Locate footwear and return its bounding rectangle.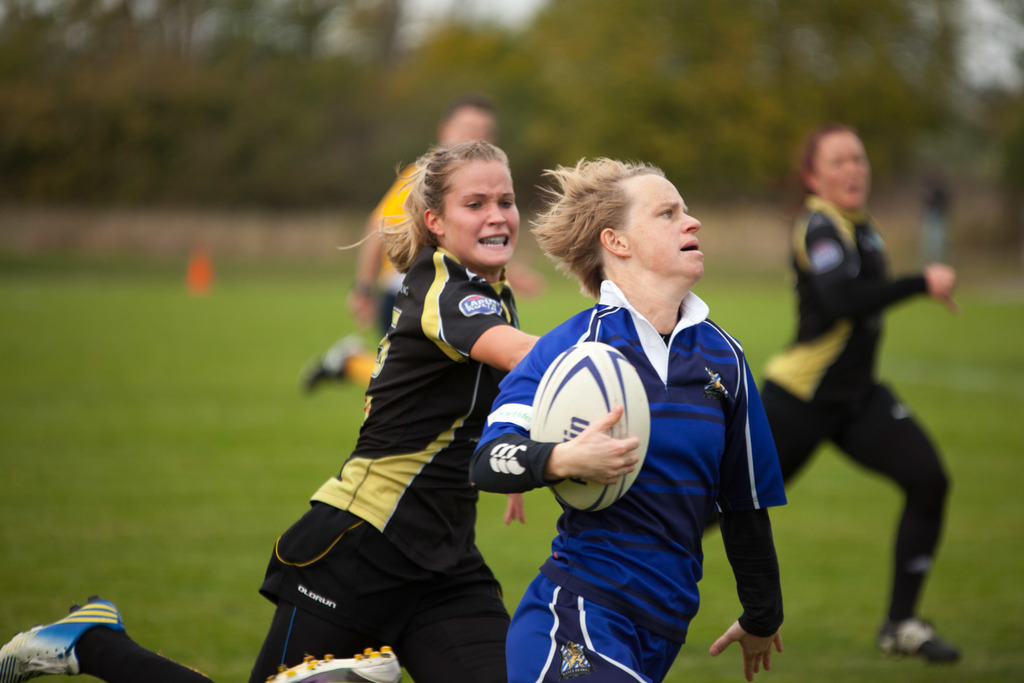
l=24, t=604, r=134, b=667.
